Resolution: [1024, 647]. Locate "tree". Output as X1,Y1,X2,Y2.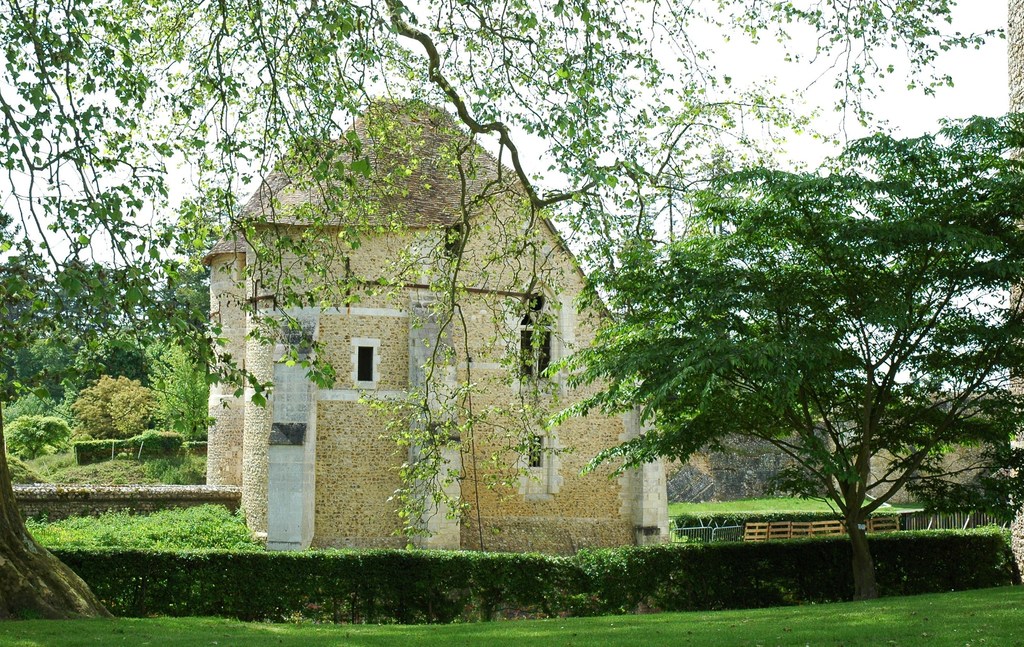
535,108,1023,596.
